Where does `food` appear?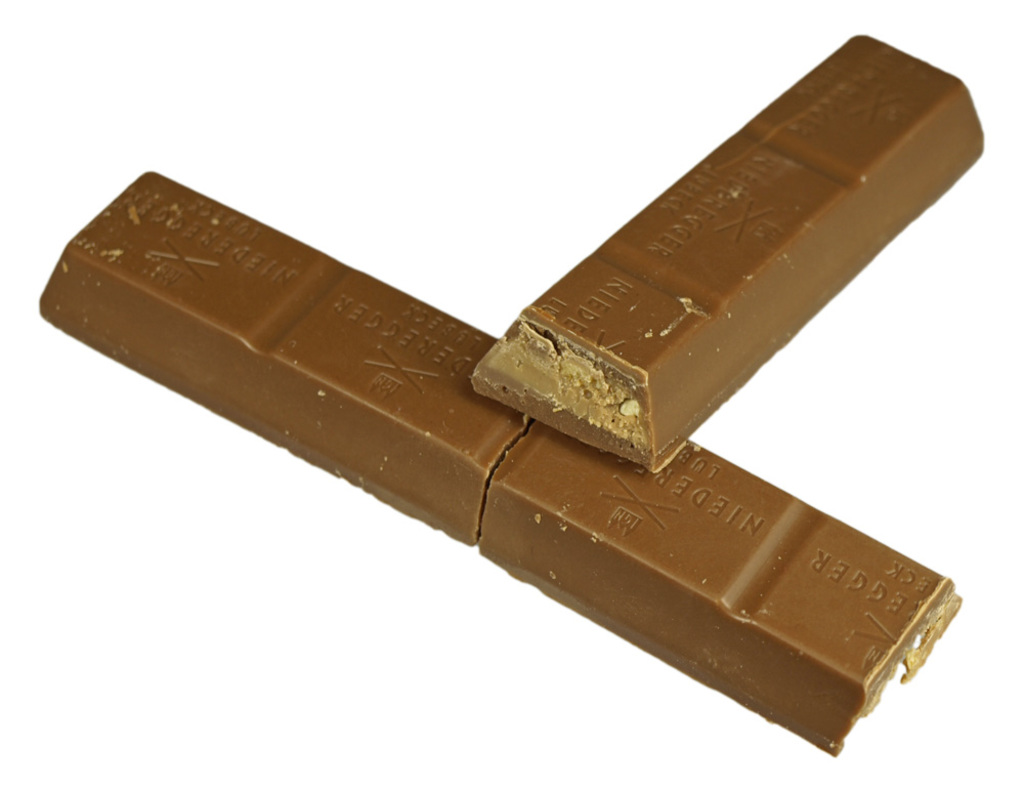
Appears at 37:167:529:547.
